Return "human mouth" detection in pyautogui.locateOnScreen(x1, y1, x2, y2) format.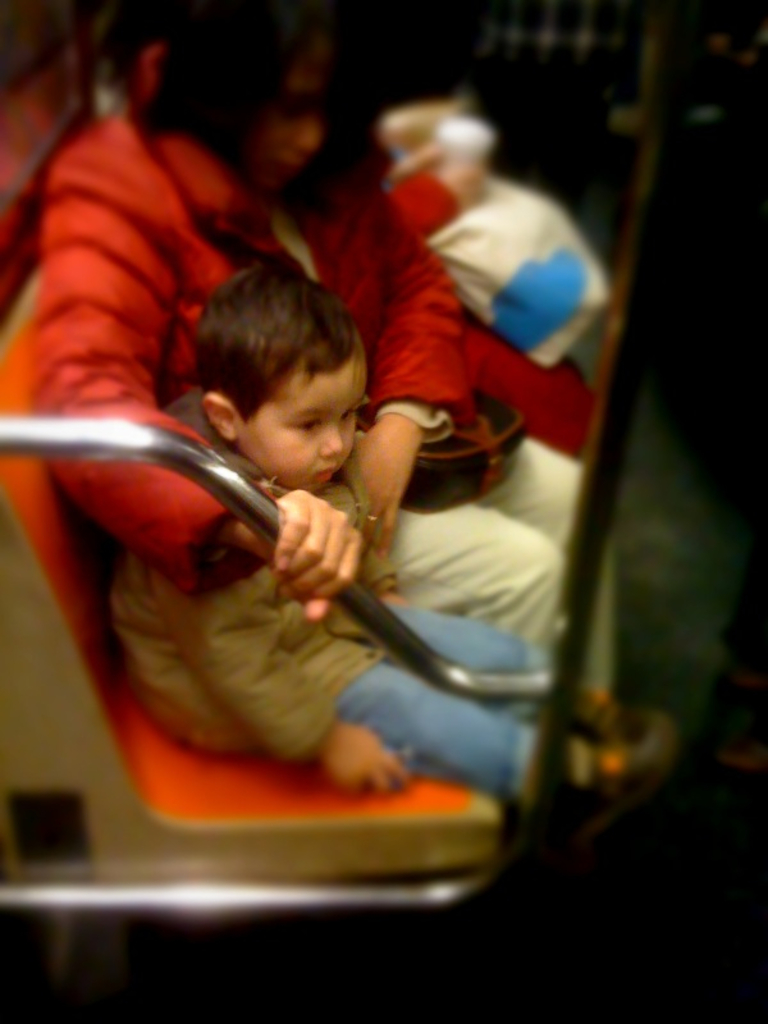
pyautogui.locateOnScreen(262, 159, 305, 183).
